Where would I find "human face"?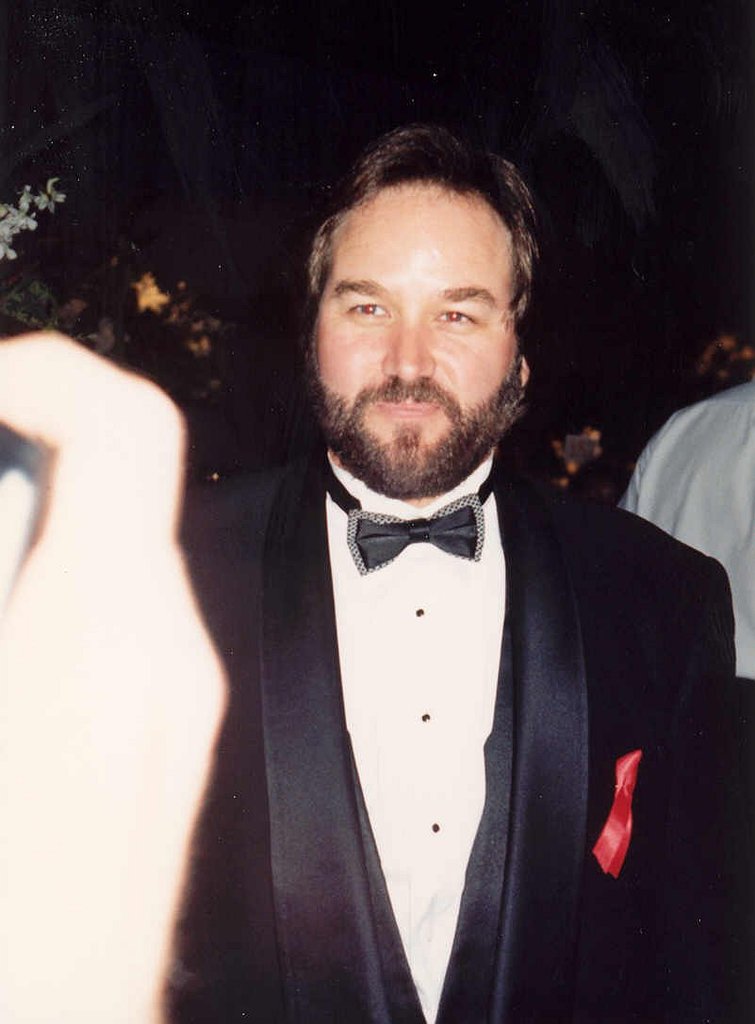
At <region>319, 168, 520, 499</region>.
